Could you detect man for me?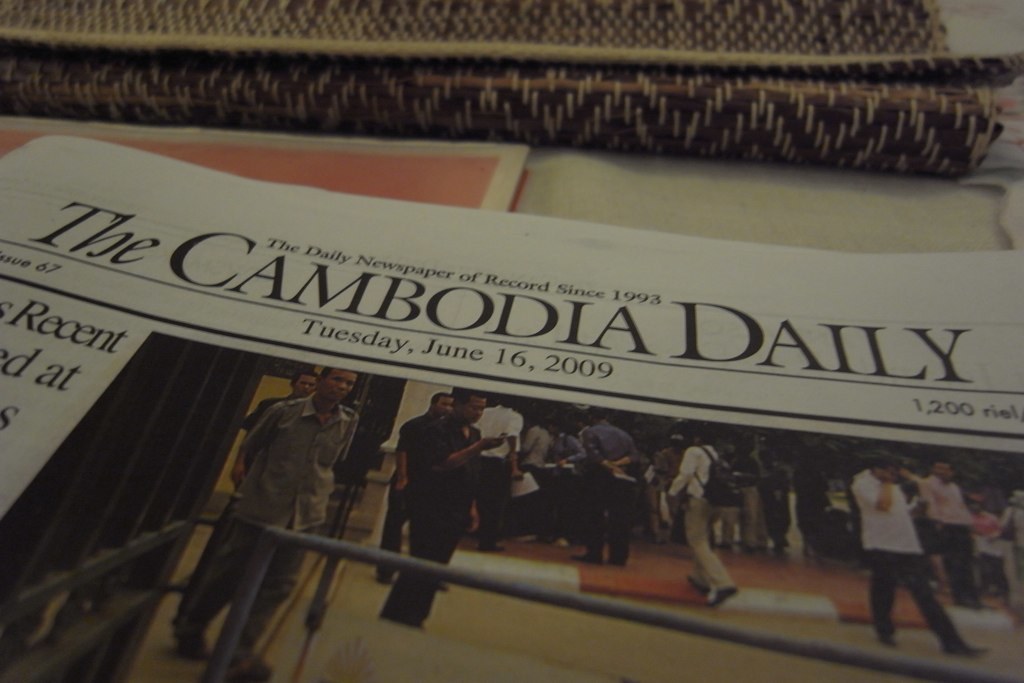
Detection result: <bbox>854, 454, 987, 661</bbox>.
